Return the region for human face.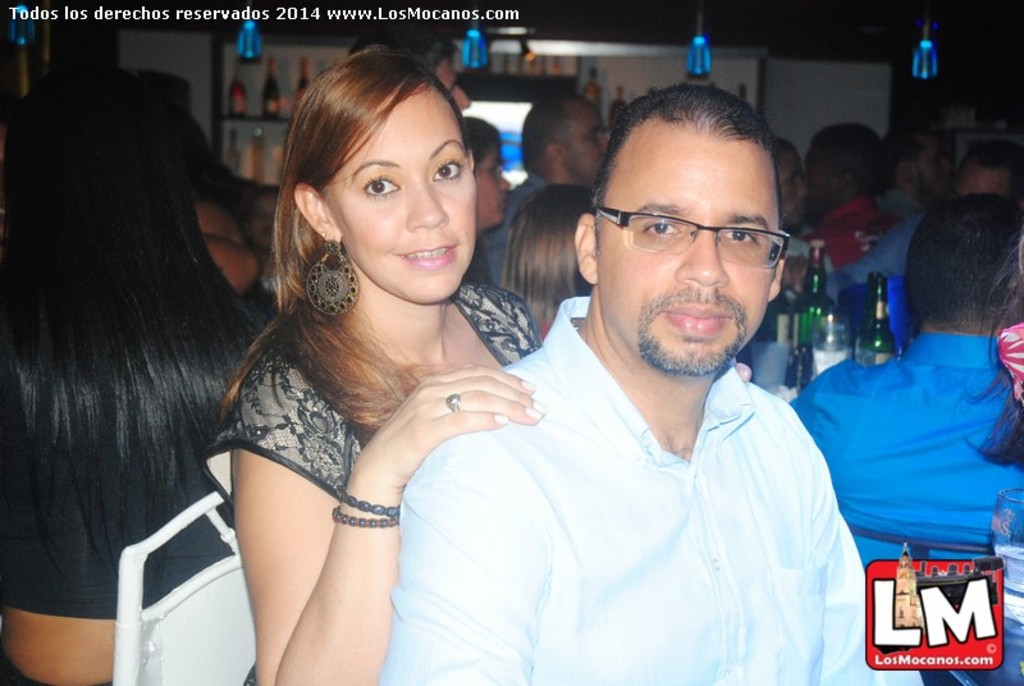
596, 140, 783, 380.
